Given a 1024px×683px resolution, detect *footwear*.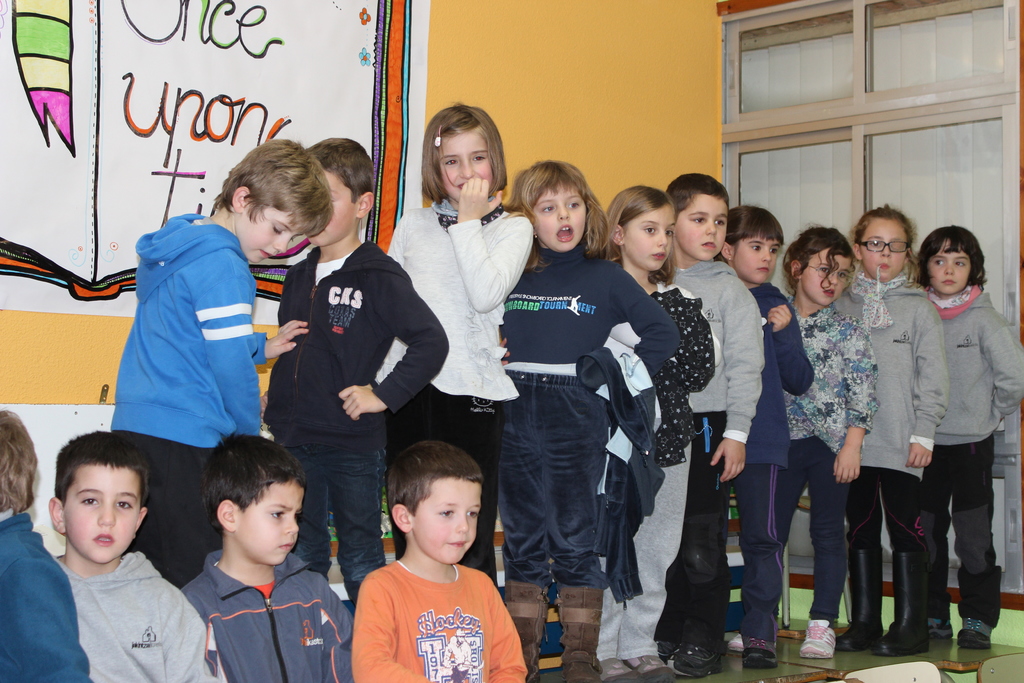
crop(557, 591, 605, 682).
